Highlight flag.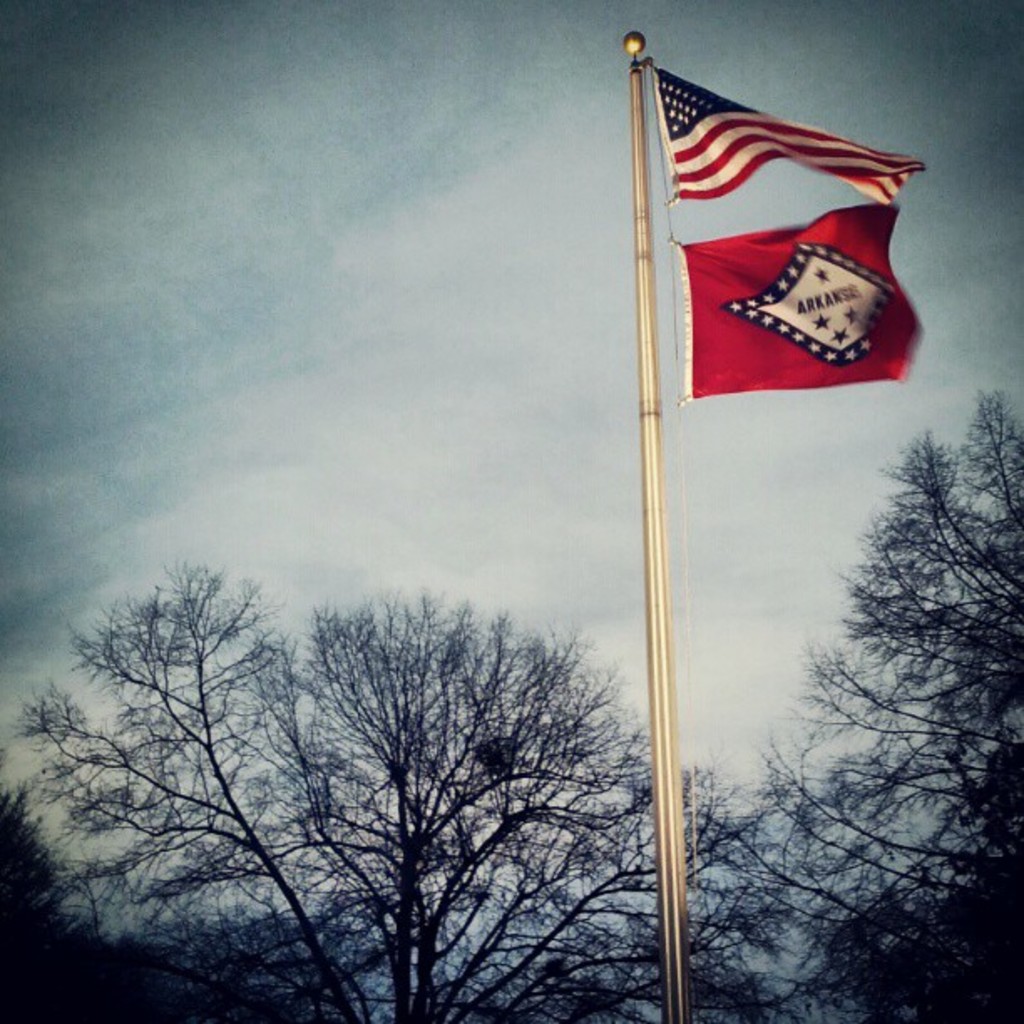
Highlighted region: (left=658, top=67, right=920, bottom=197).
